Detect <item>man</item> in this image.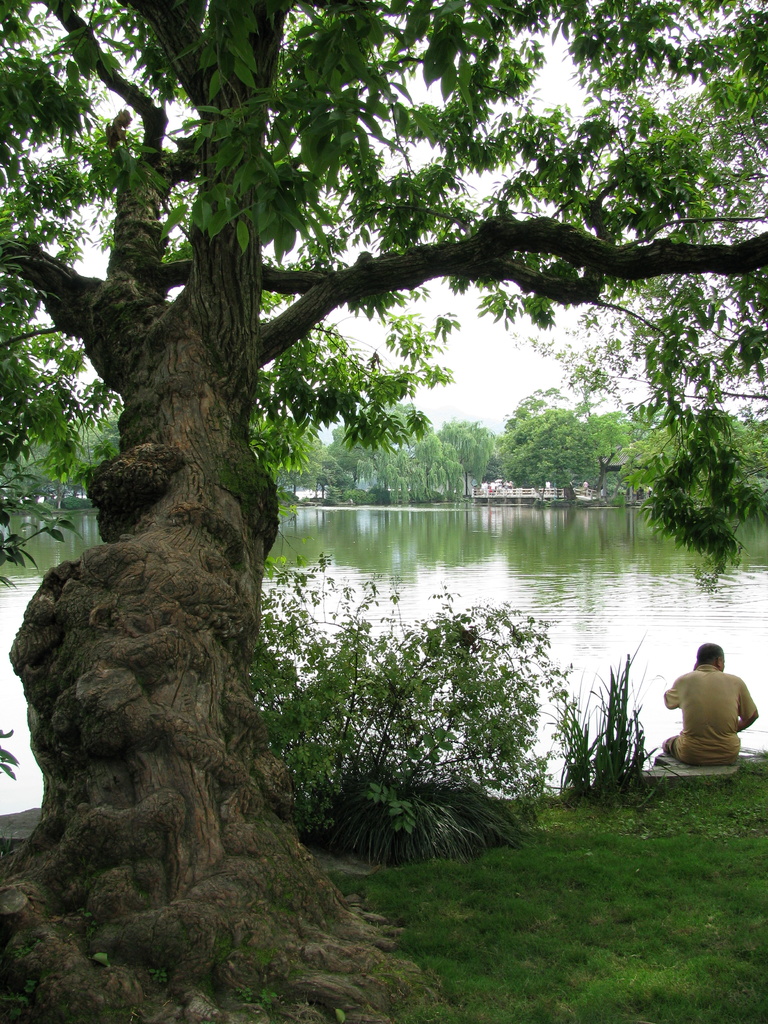
Detection: (left=666, top=644, right=762, bottom=786).
